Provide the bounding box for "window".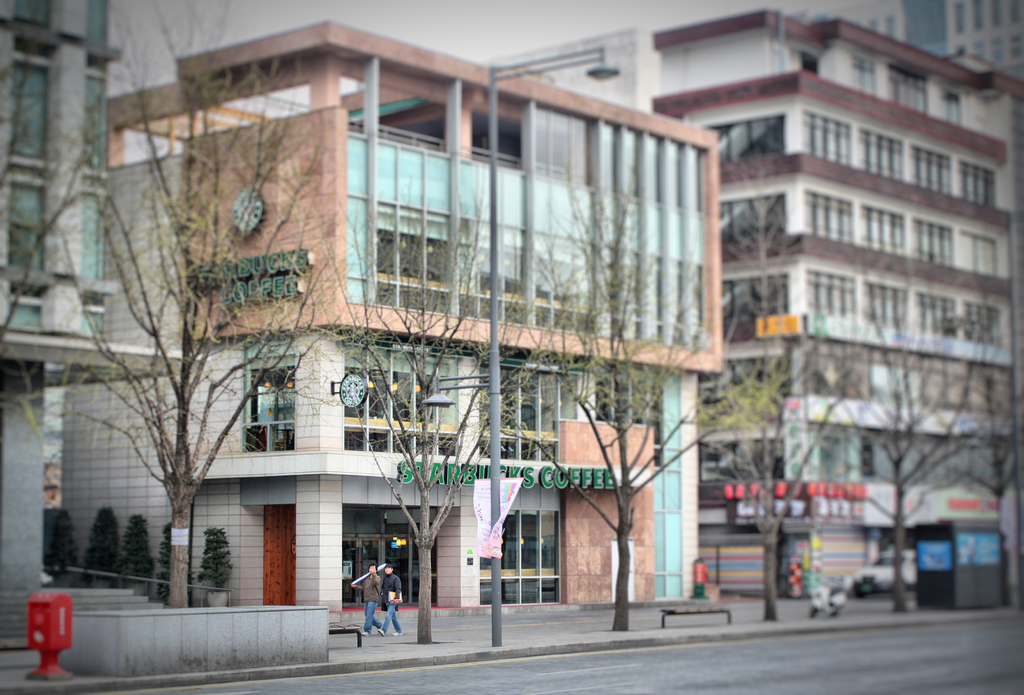
(707,111,783,163).
